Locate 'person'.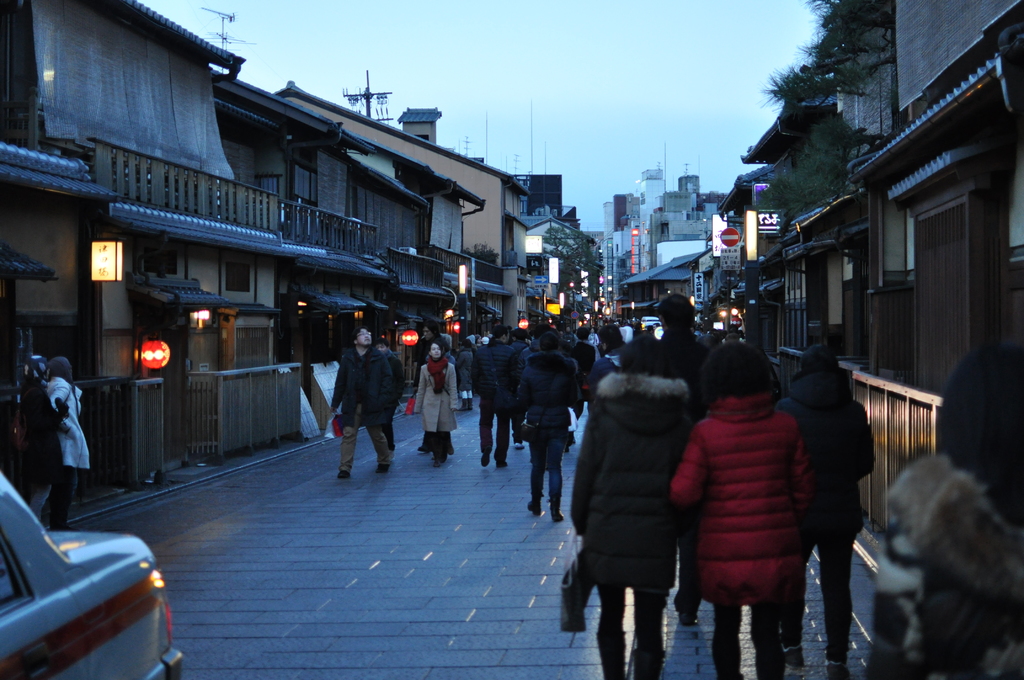
Bounding box: <box>371,334,405,451</box>.
